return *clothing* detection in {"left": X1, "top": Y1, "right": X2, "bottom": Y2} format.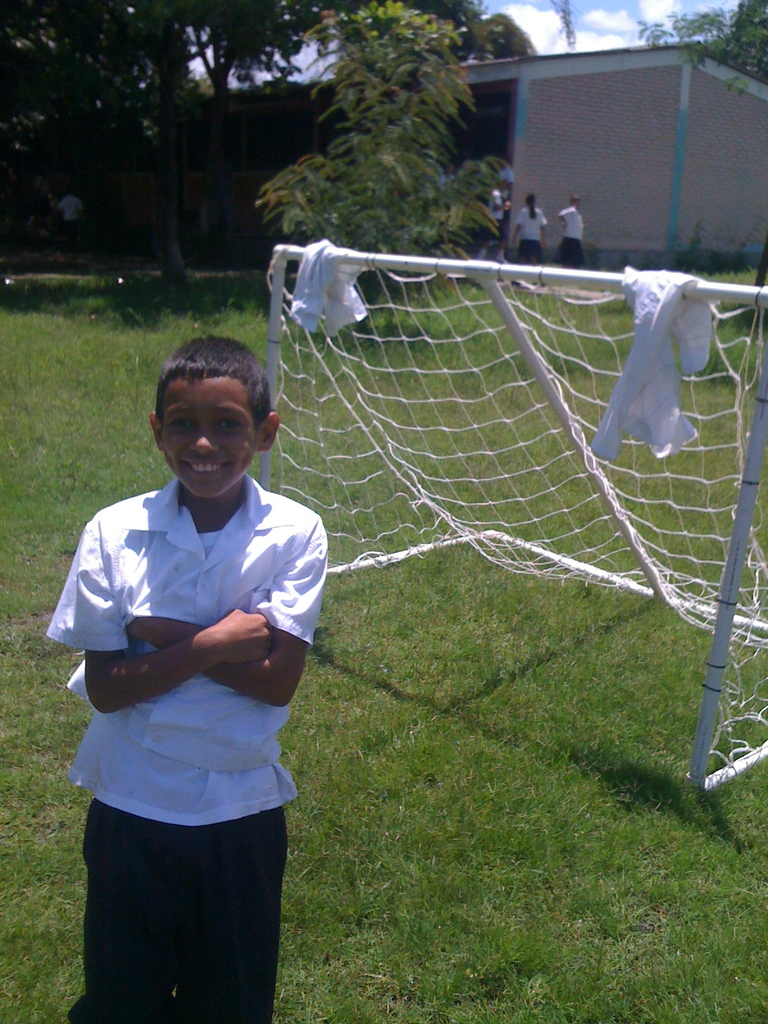
{"left": 433, "top": 169, "right": 461, "bottom": 188}.
